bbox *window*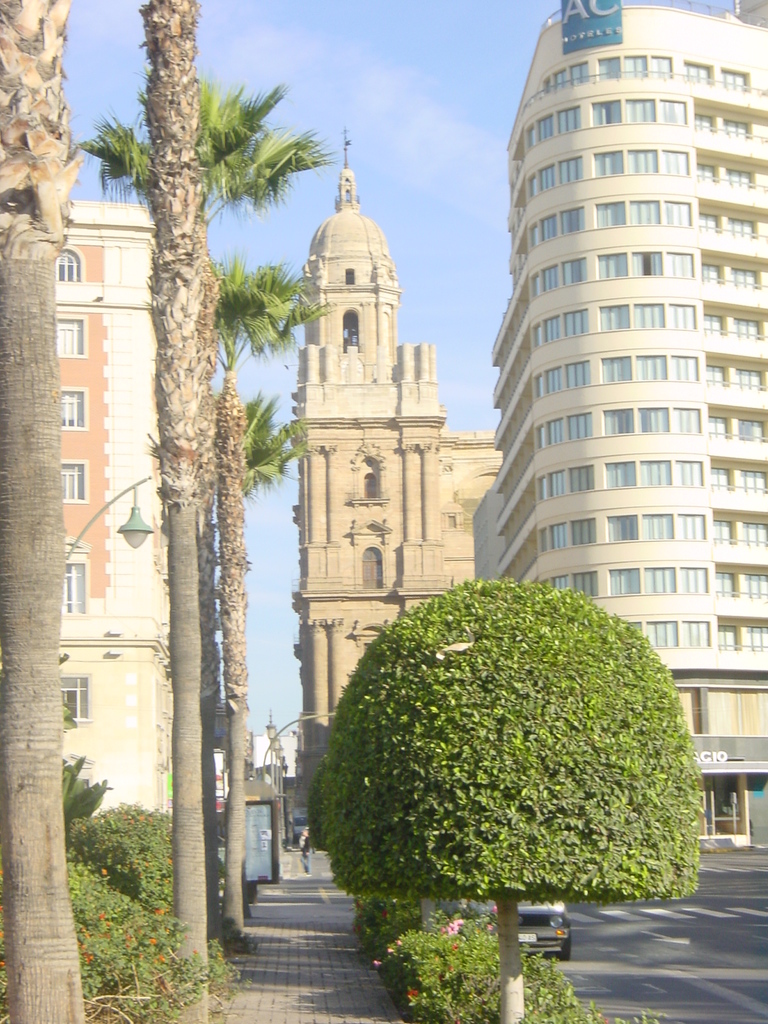
639,457,671,488
